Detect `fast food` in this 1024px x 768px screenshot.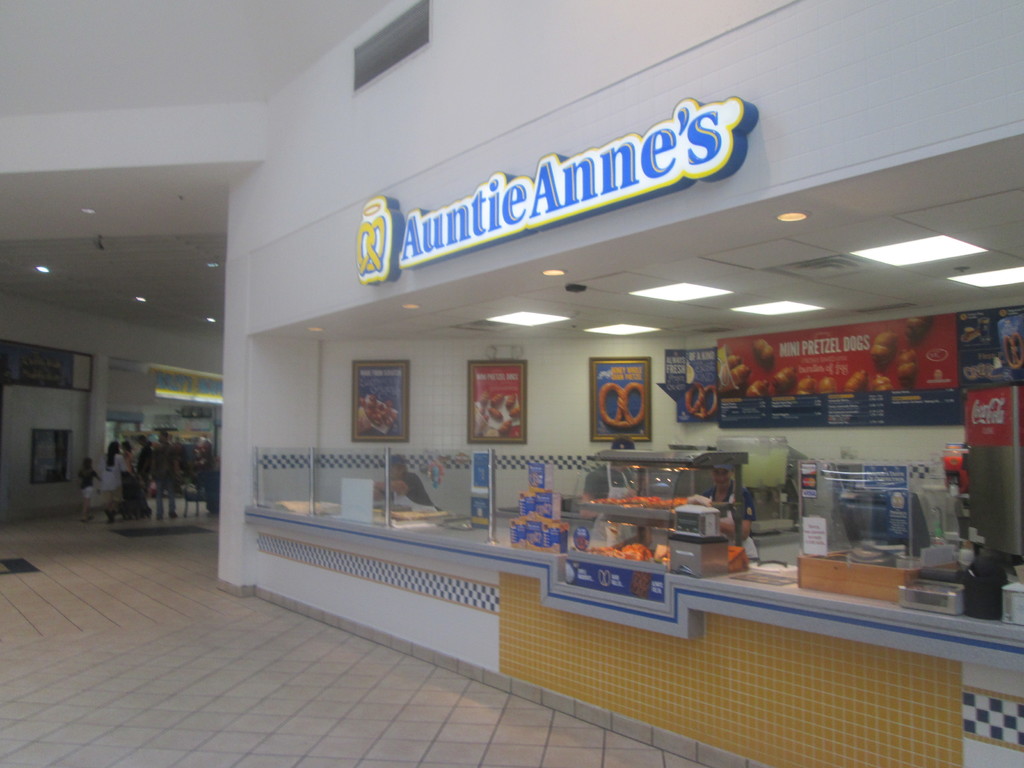
Detection: 870,331,899,359.
